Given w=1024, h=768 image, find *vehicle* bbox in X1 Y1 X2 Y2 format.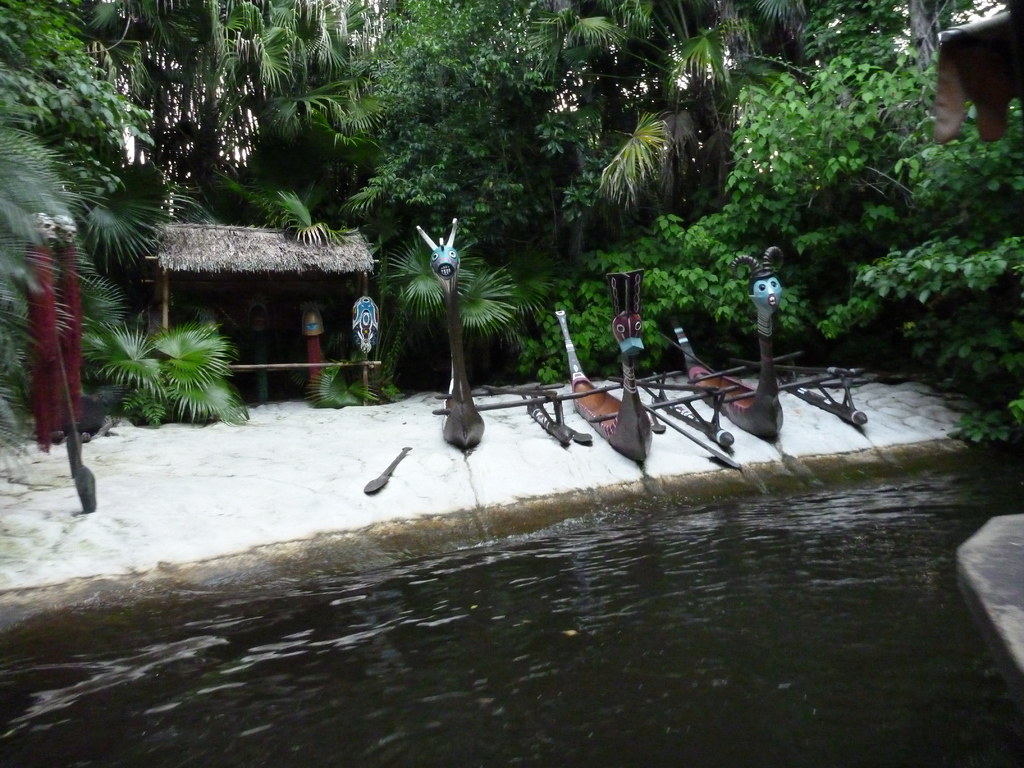
417 216 487 451.
